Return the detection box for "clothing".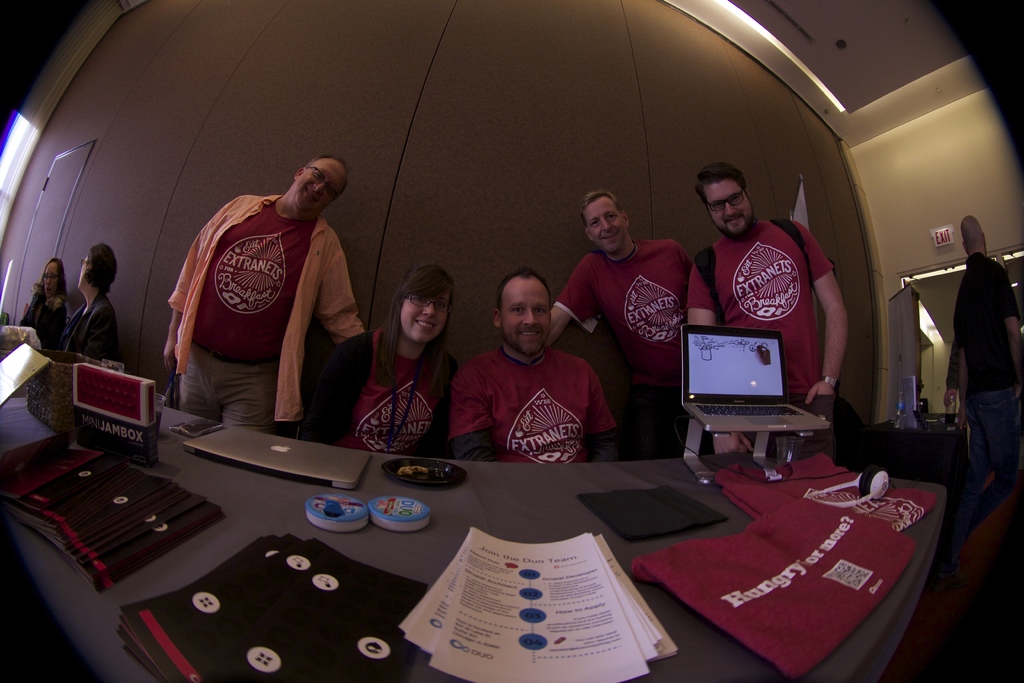
<box>172,193,360,431</box>.
